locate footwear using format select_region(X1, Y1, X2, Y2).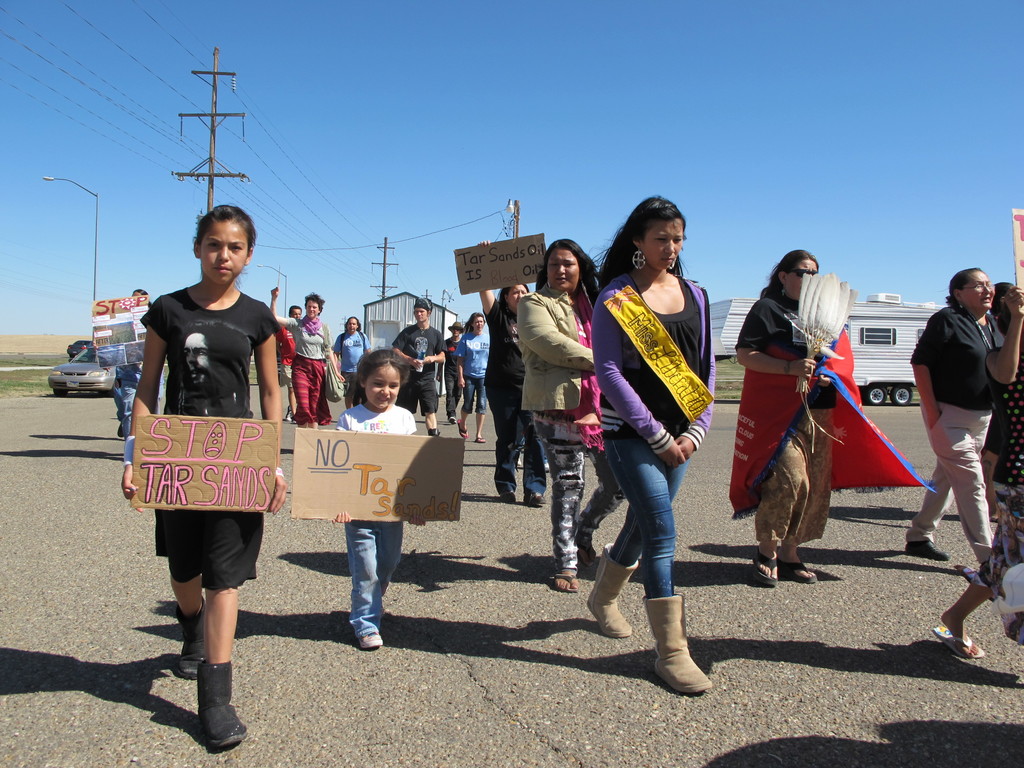
select_region(360, 636, 384, 651).
